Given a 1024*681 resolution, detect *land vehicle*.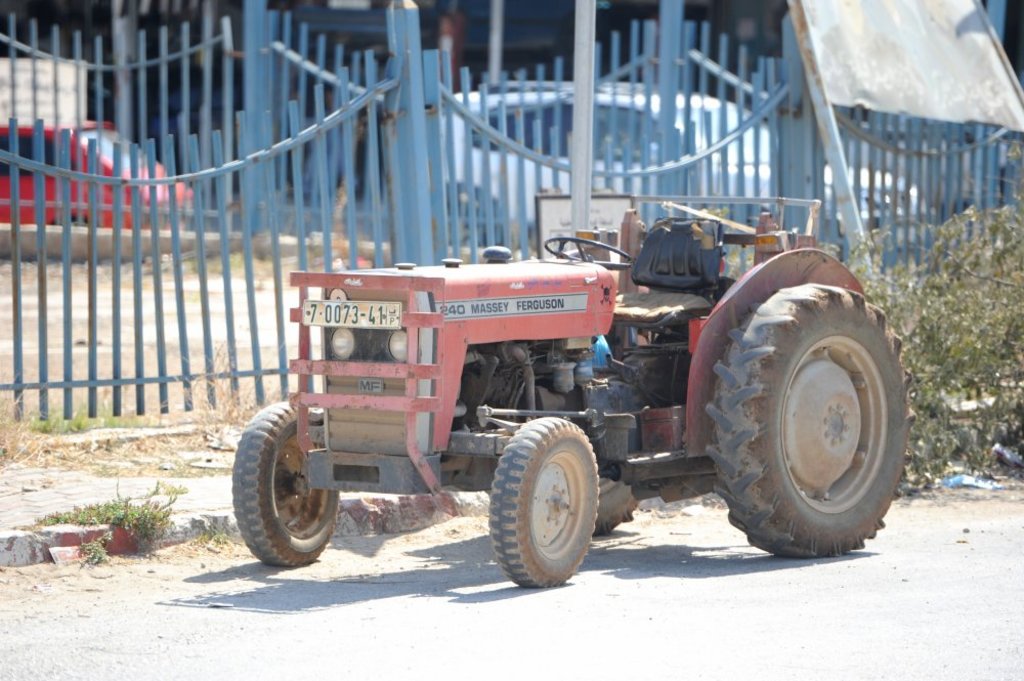
bbox(248, 209, 934, 595).
